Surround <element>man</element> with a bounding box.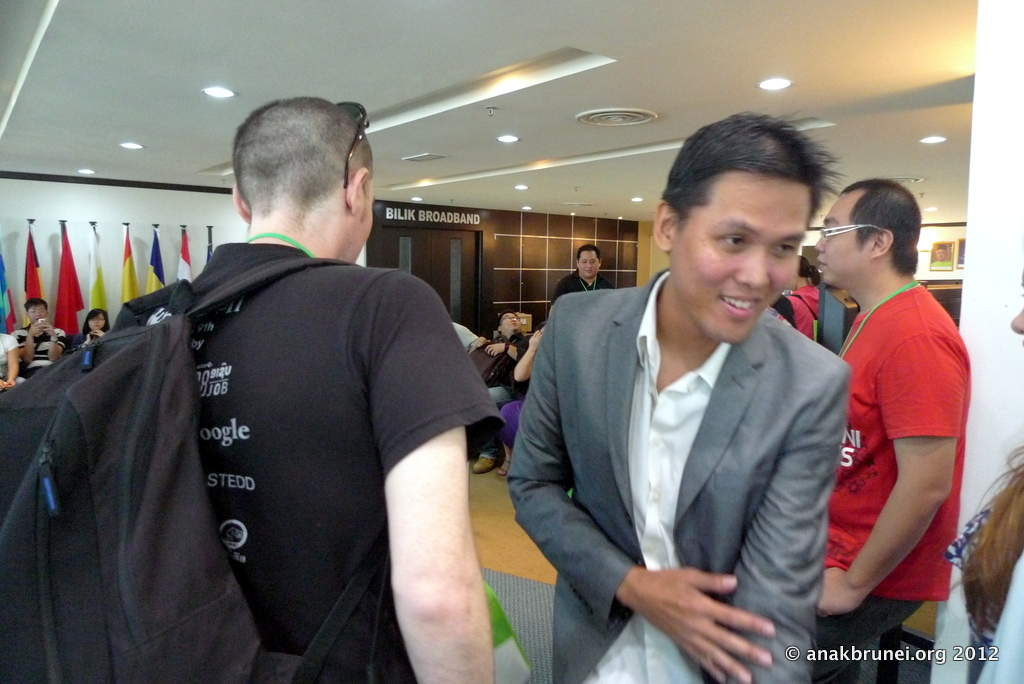
[813, 177, 972, 683].
